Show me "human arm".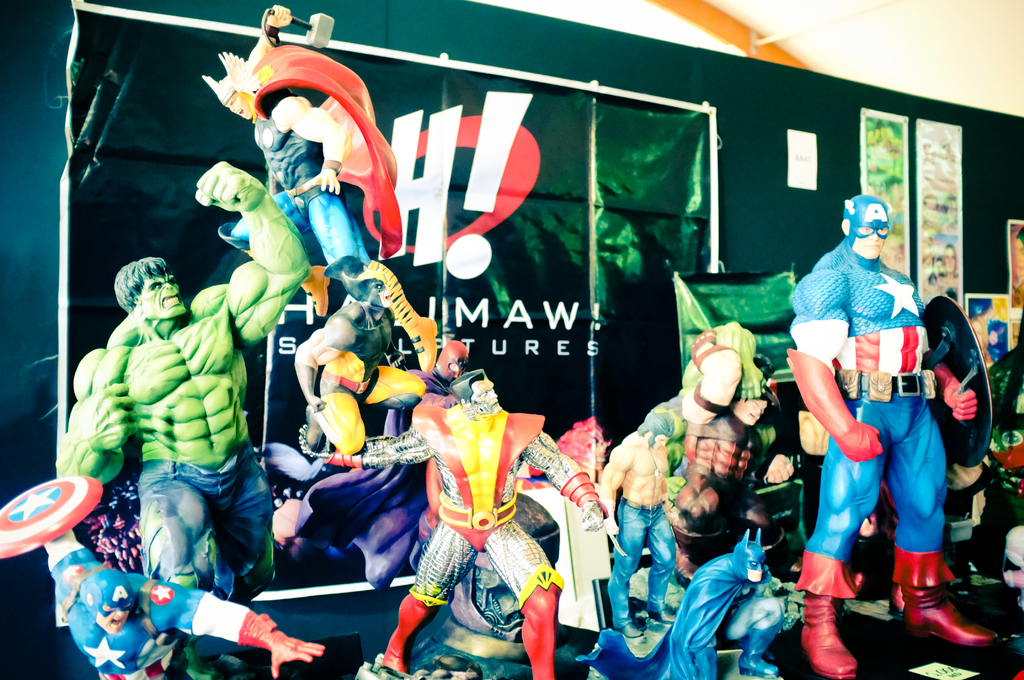
"human arm" is here: <bbox>297, 425, 439, 465</bbox>.
